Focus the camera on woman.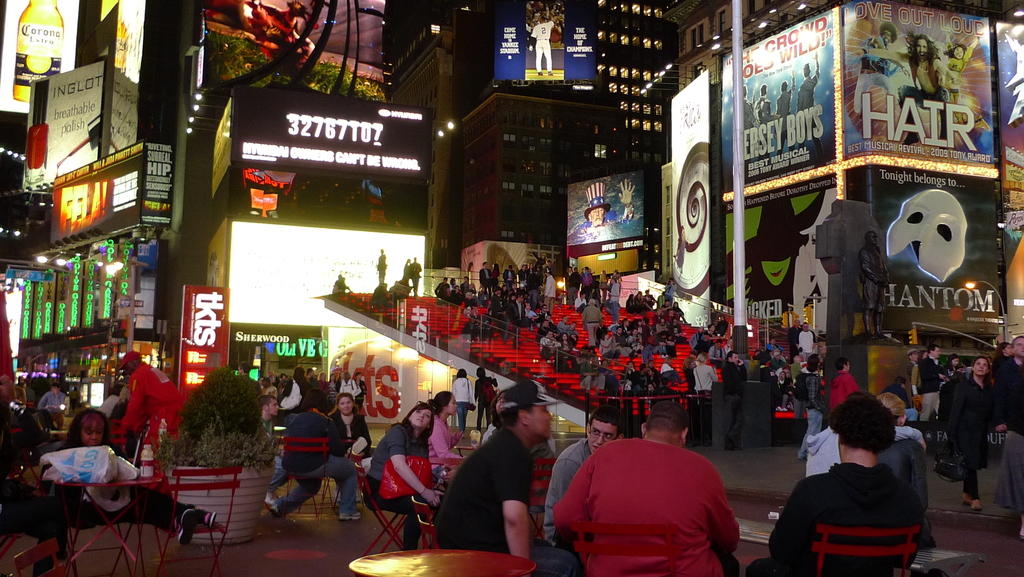
Focus region: [933,359,1007,510].
